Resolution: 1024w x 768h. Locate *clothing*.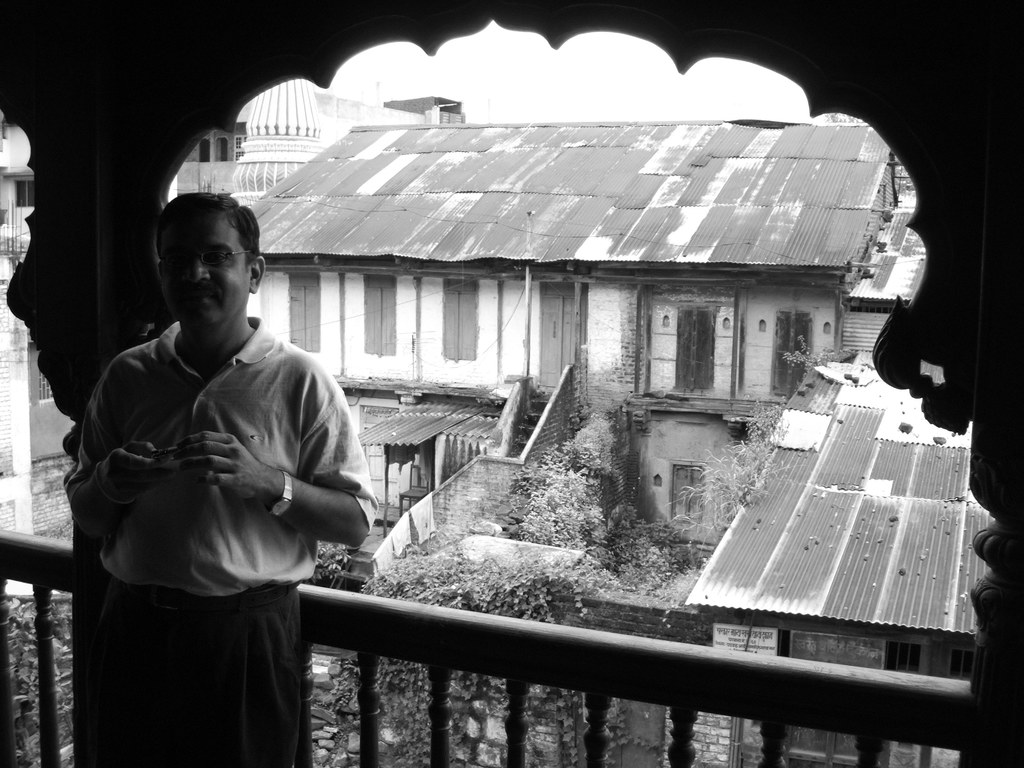
Rect(82, 577, 311, 767).
